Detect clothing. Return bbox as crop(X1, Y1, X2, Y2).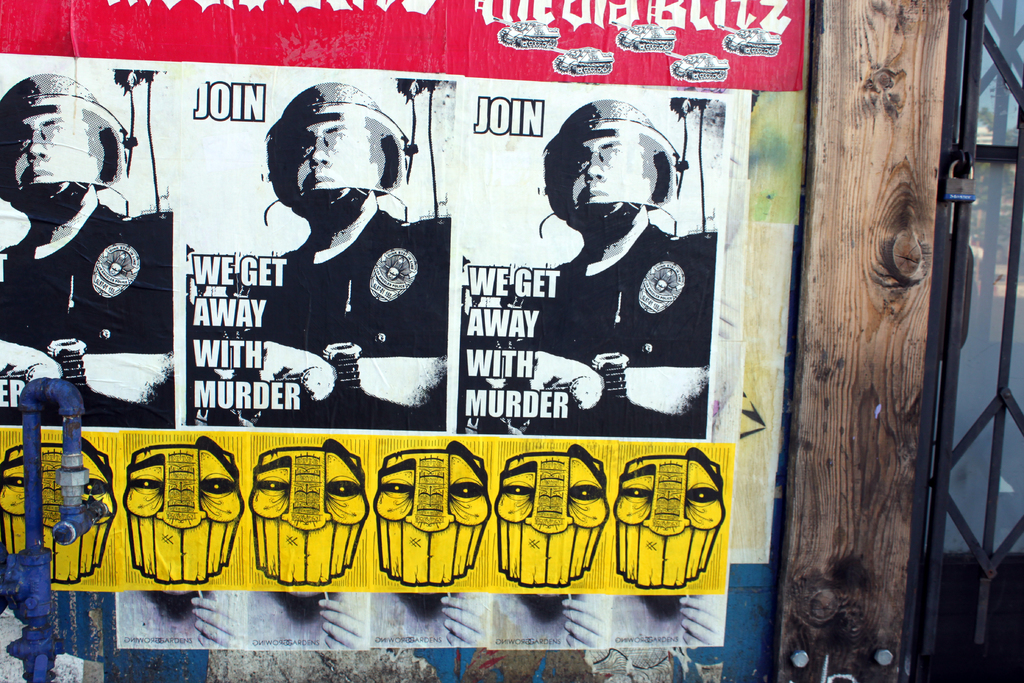
crop(0, 184, 174, 353).
